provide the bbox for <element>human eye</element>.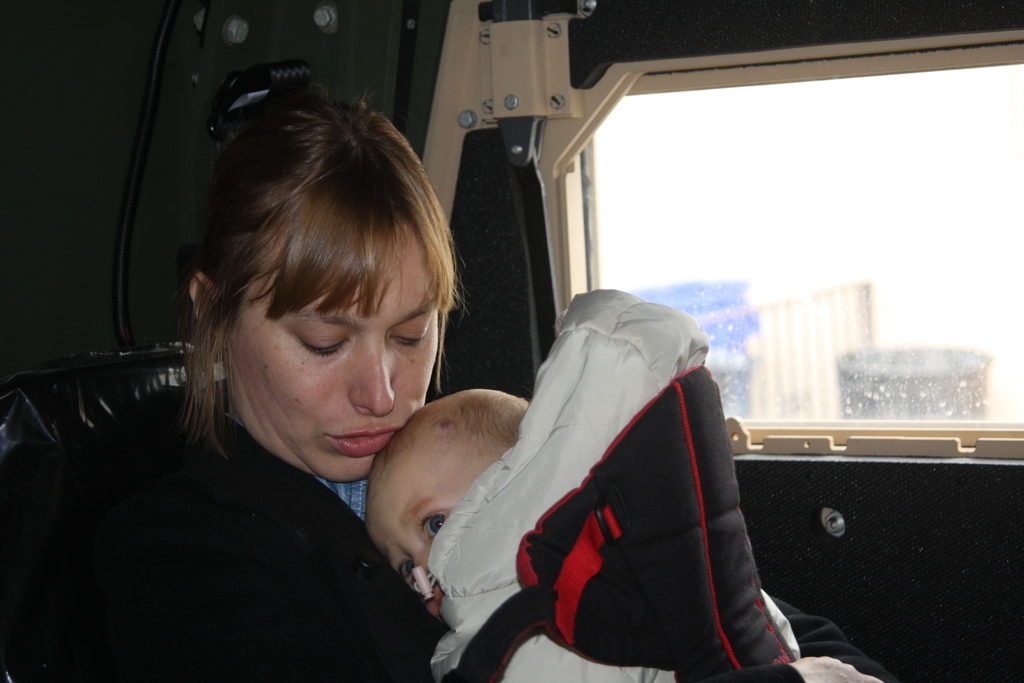
419, 511, 446, 541.
